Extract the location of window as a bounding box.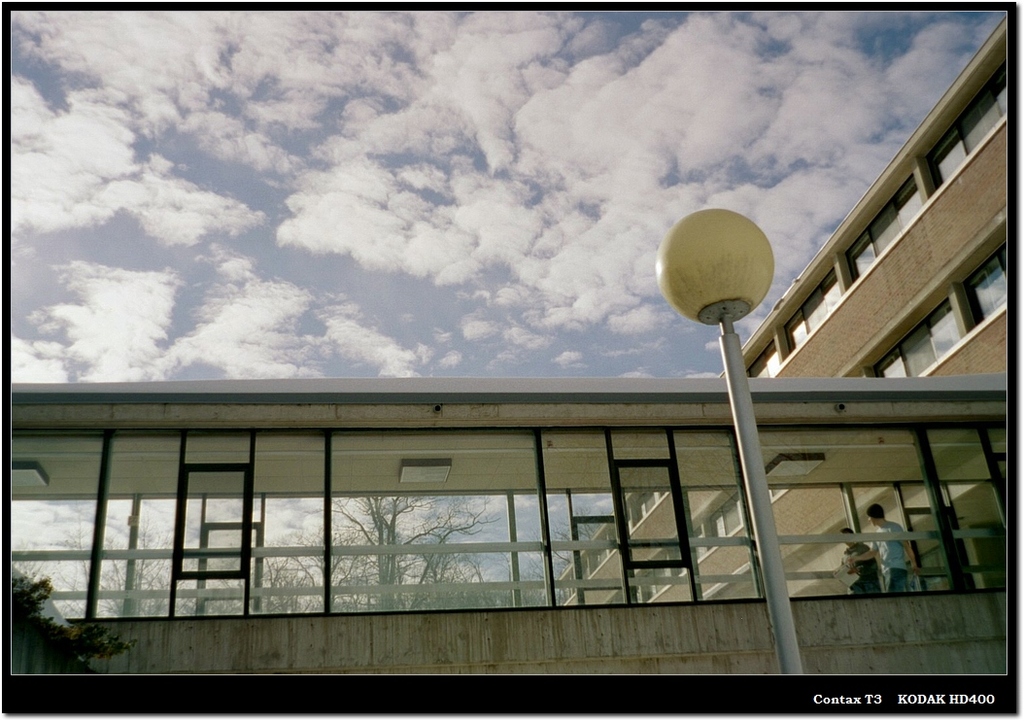
{"x1": 671, "y1": 546, "x2": 701, "y2": 575}.
